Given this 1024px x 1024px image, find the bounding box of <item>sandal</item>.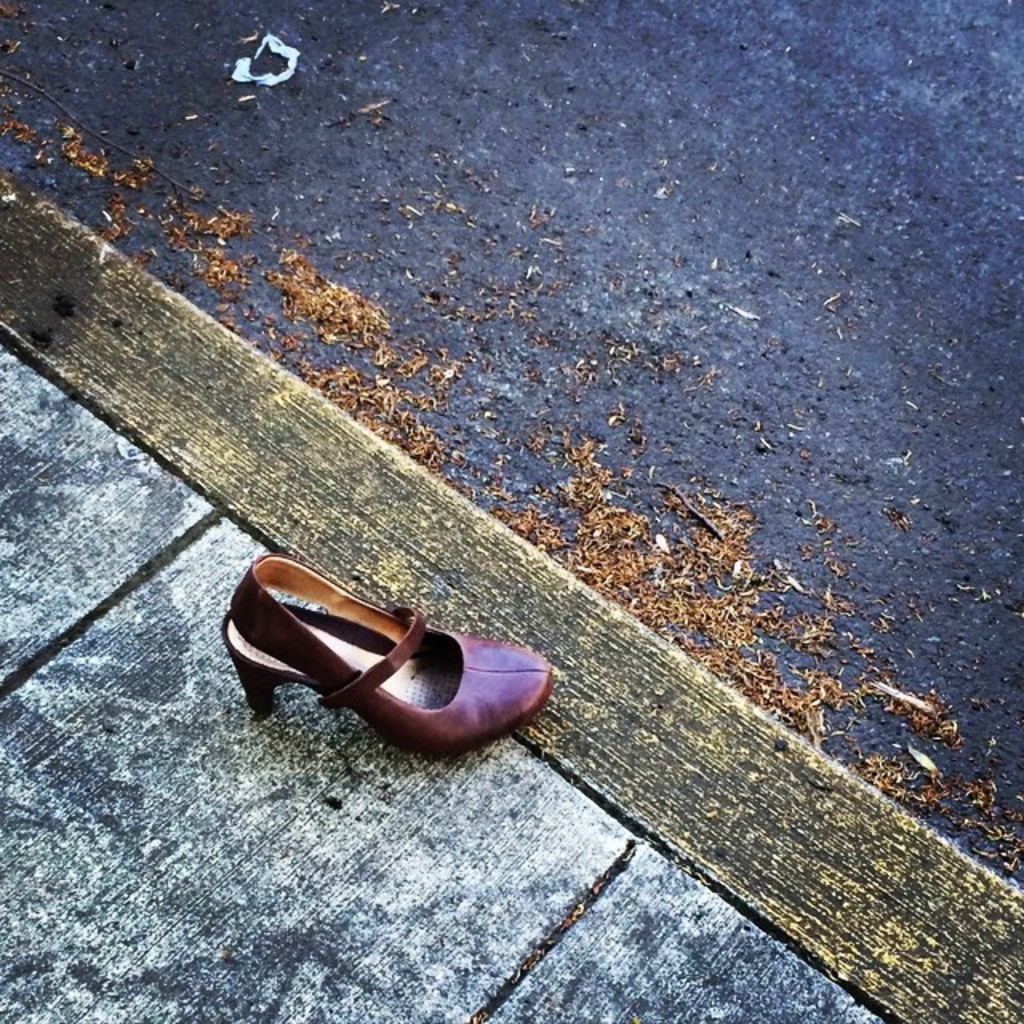
(227, 570, 558, 750).
